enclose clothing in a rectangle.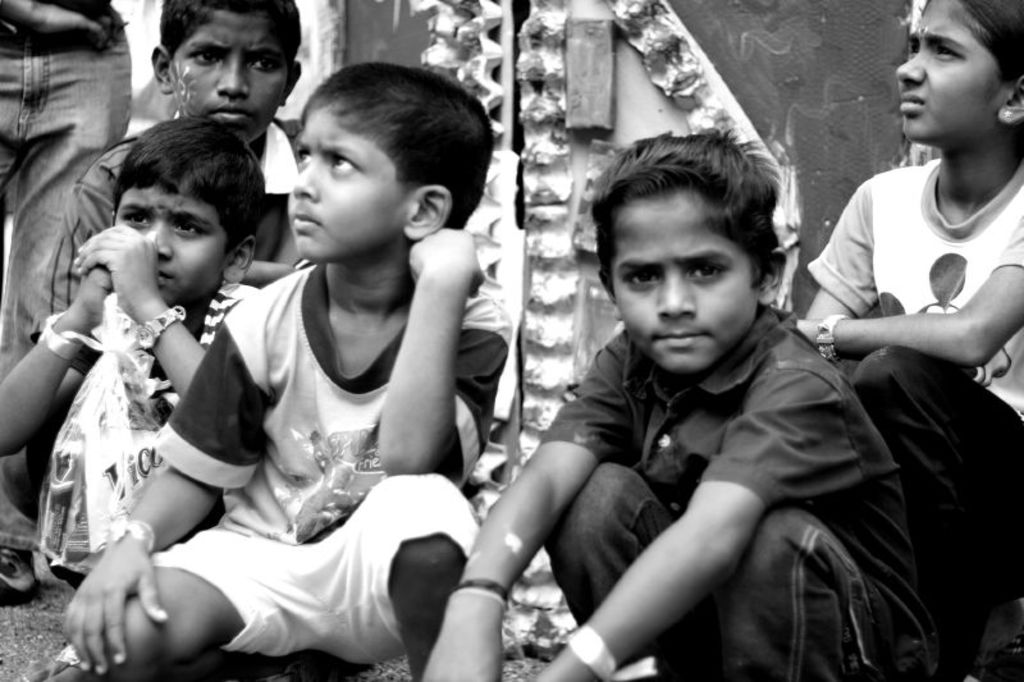
150, 261, 517, 669.
